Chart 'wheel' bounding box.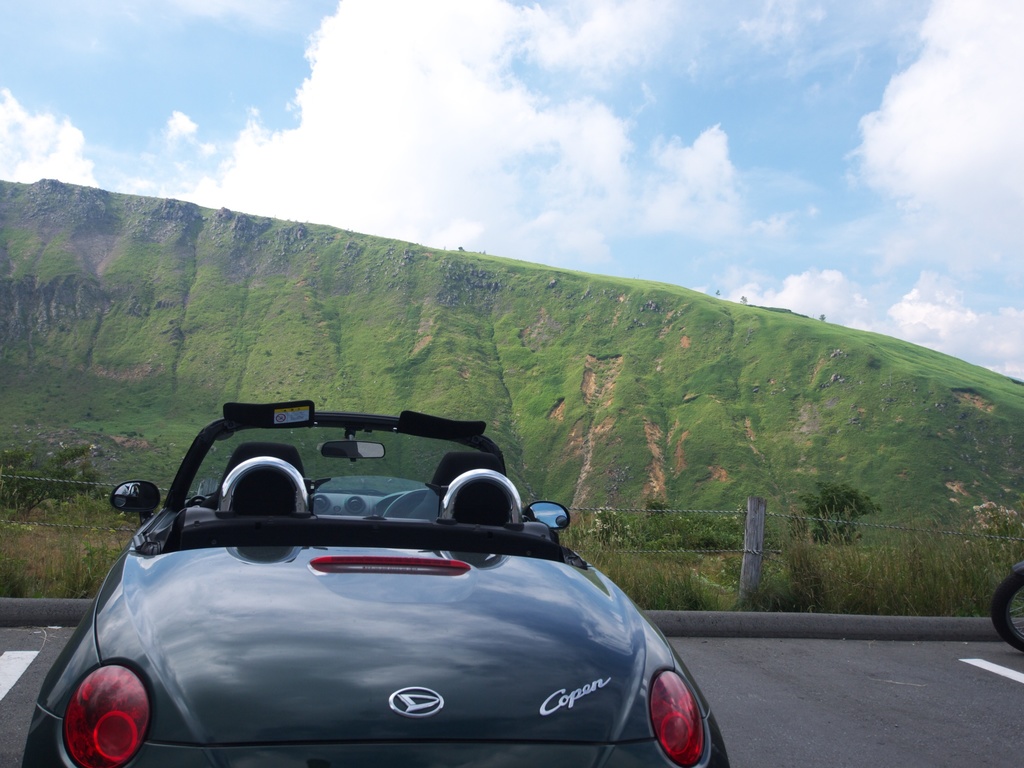
Charted: 991, 562, 1023, 653.
